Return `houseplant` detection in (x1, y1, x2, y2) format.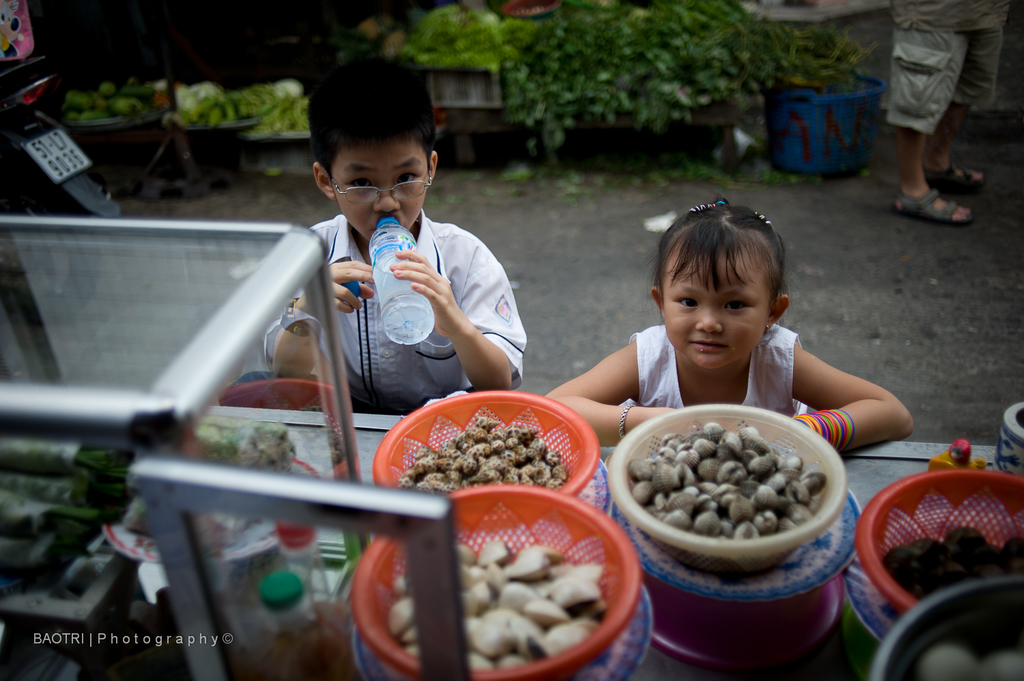
(731, 9, 892, 177).
